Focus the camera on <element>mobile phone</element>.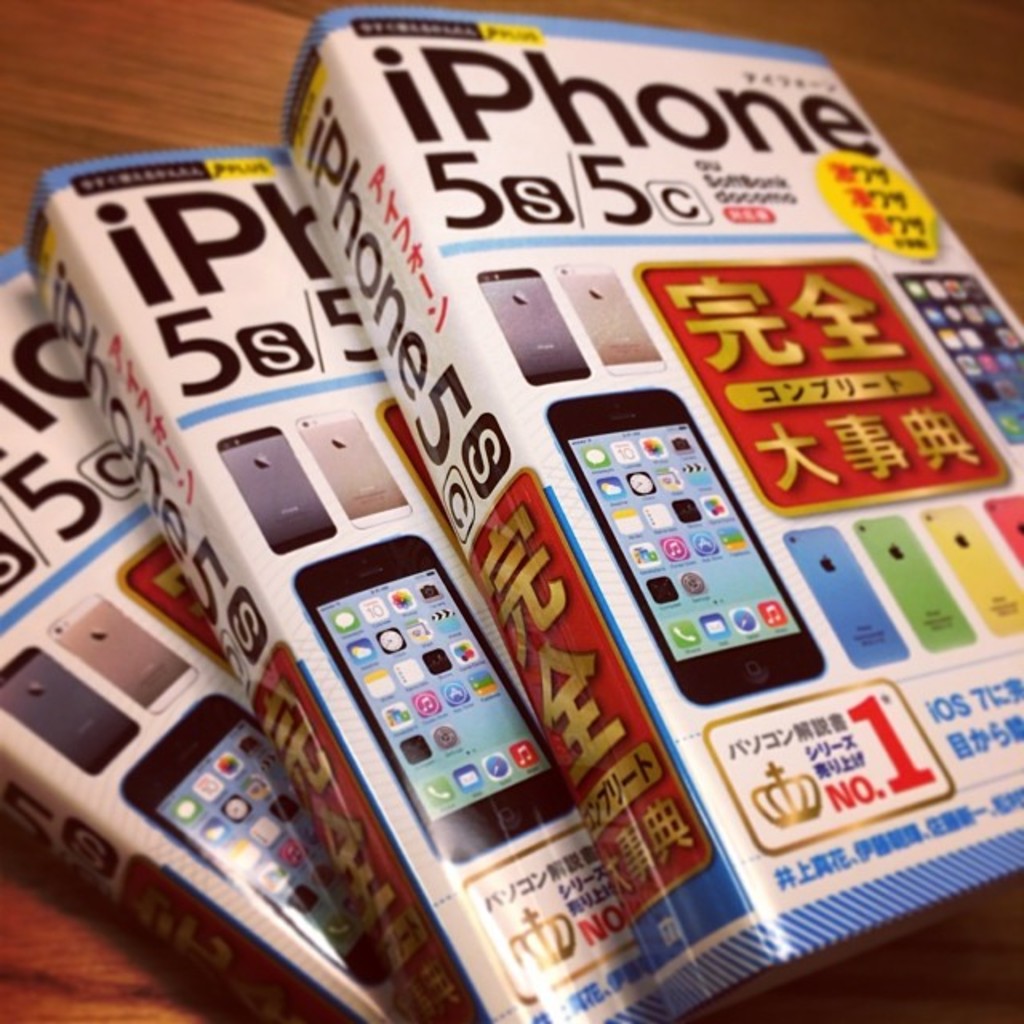
Focus region: (x1=578, y1=379, x2=810, y2=696).
